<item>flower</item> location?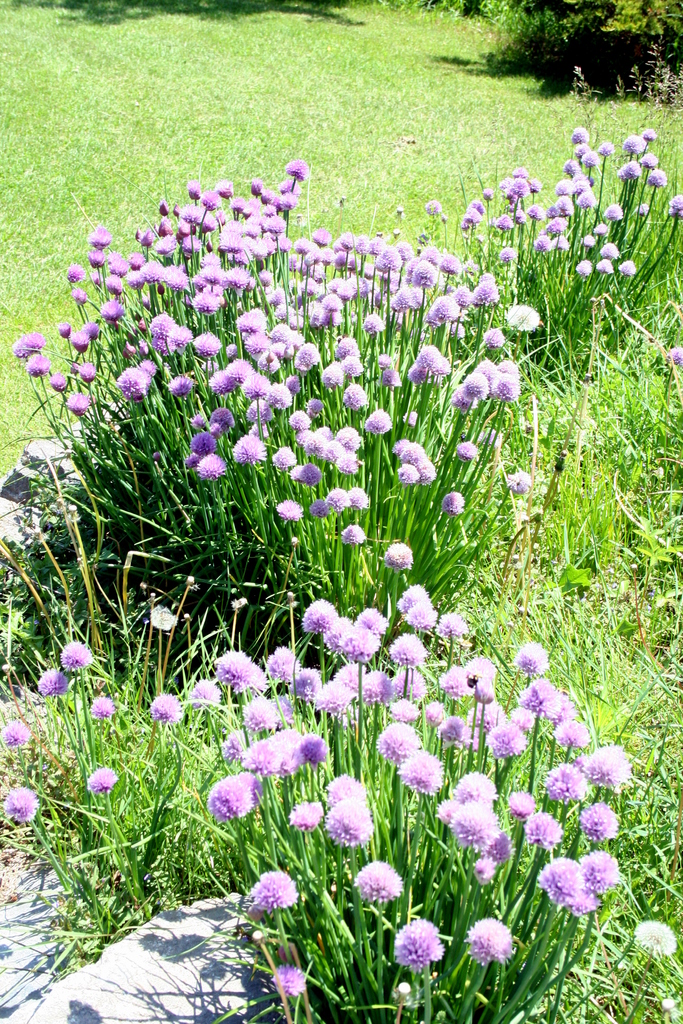
crop(0, 721, 36, 746)
